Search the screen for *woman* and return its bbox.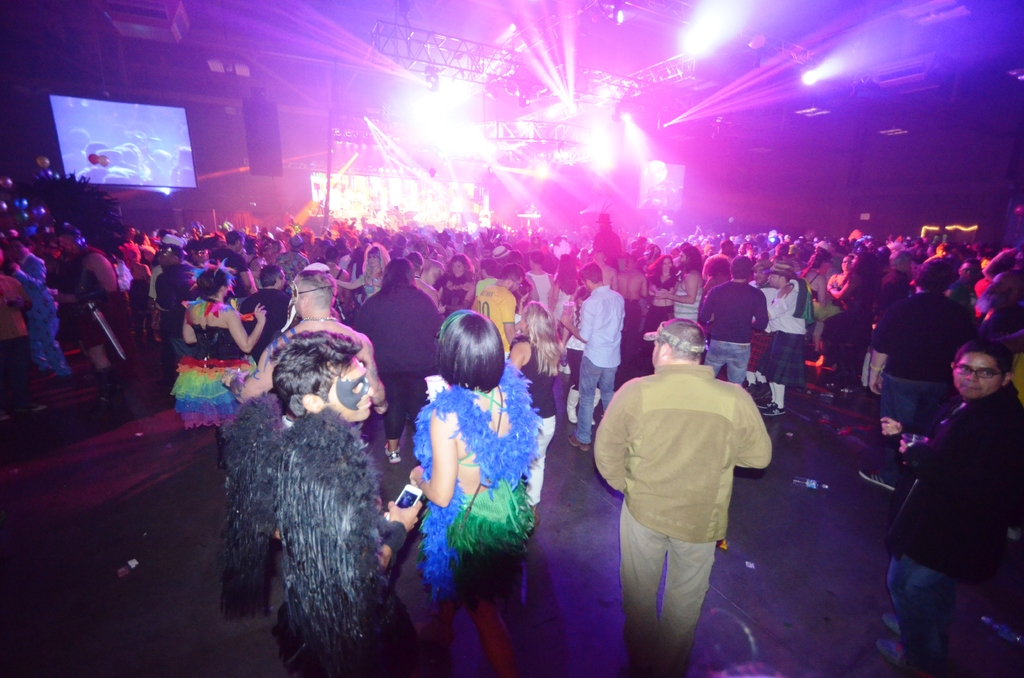
Found: bbox(167, 257, 268, 491).
